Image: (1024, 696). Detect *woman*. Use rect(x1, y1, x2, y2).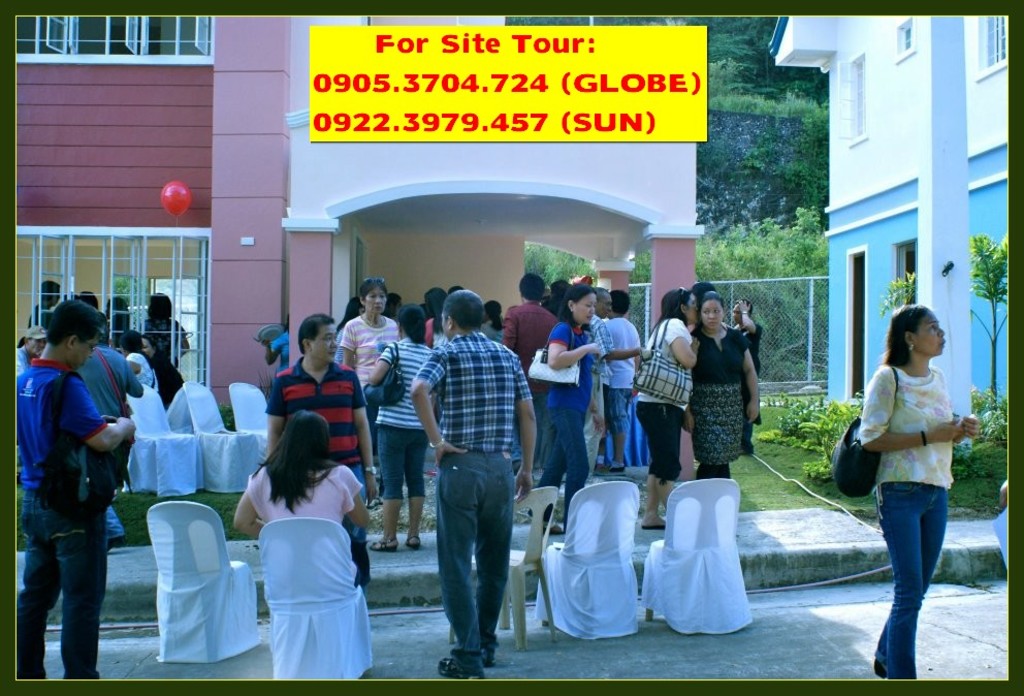
rect(333, 294, 365, 368).
